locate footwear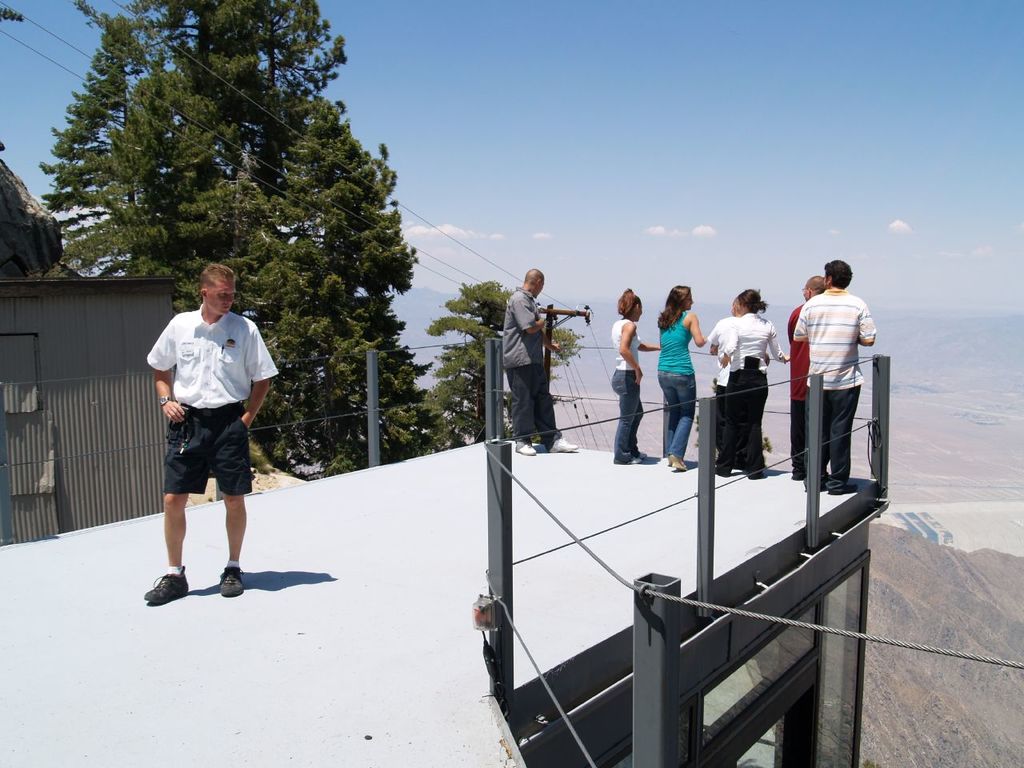
(144,566,189,603)
